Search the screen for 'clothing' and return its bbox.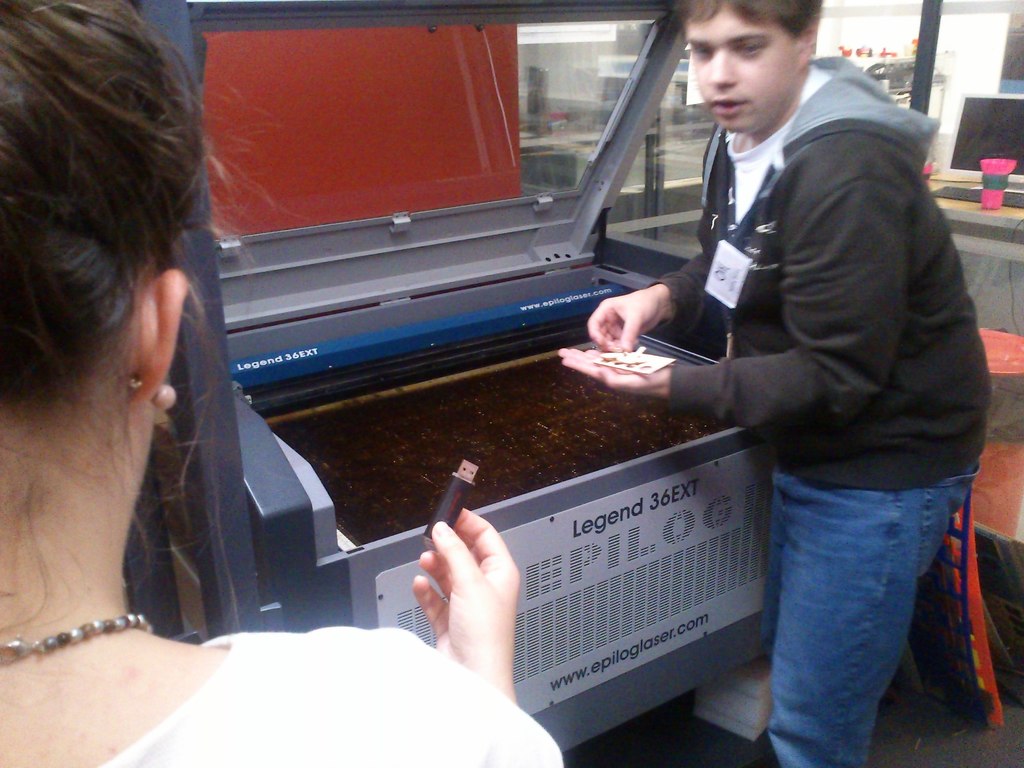
Found: <box>650,58,989,767</box>.
